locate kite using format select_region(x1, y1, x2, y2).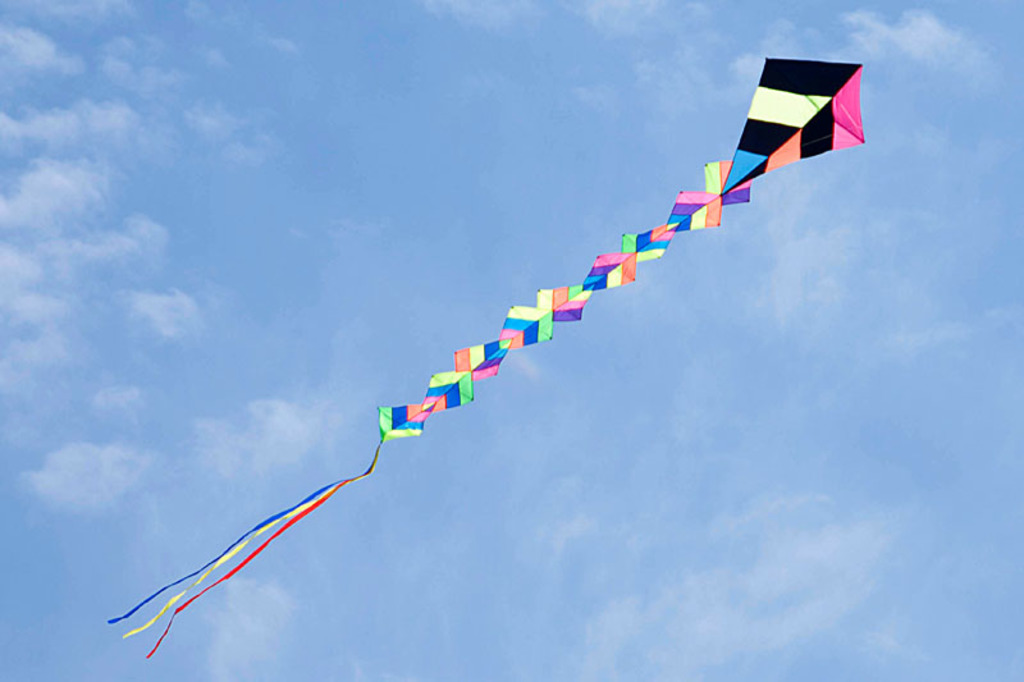
select_region(104, 54, 867, 663).
